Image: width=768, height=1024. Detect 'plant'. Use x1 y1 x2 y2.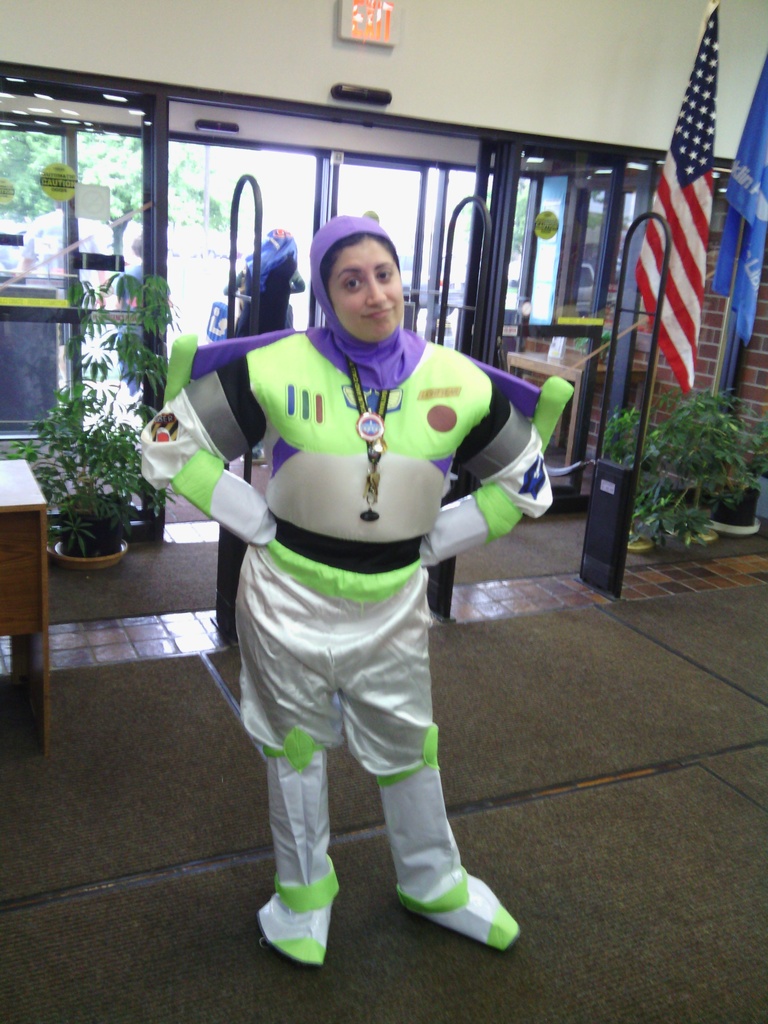
605 378 767 547.
